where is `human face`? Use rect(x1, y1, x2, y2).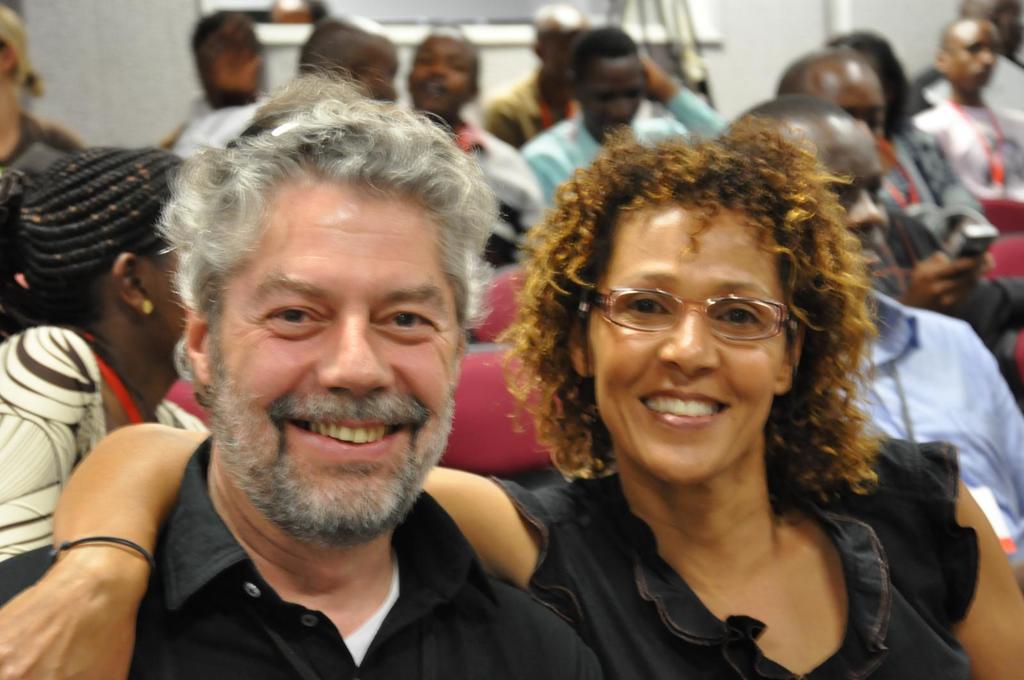
rect(947, 19, 998, 87).
